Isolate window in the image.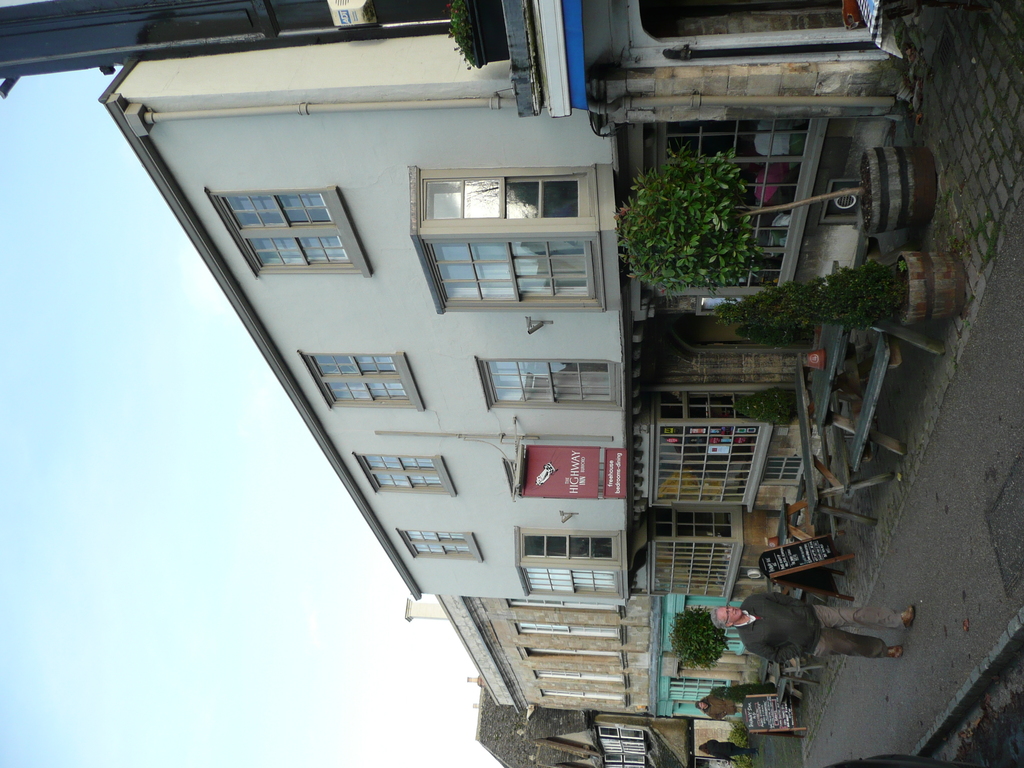
Isolated region: {"x1": 212, "y1": 191, "x2": 355, "y2": 275}.
